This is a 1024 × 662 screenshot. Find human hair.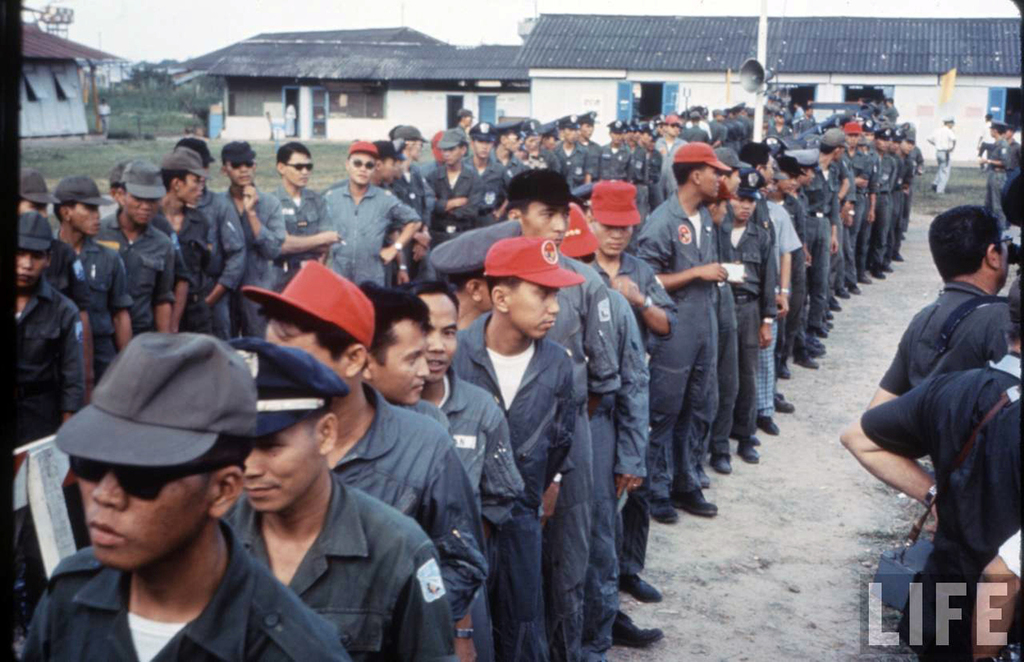
Bounding box: [52, 202, 77, 227].
